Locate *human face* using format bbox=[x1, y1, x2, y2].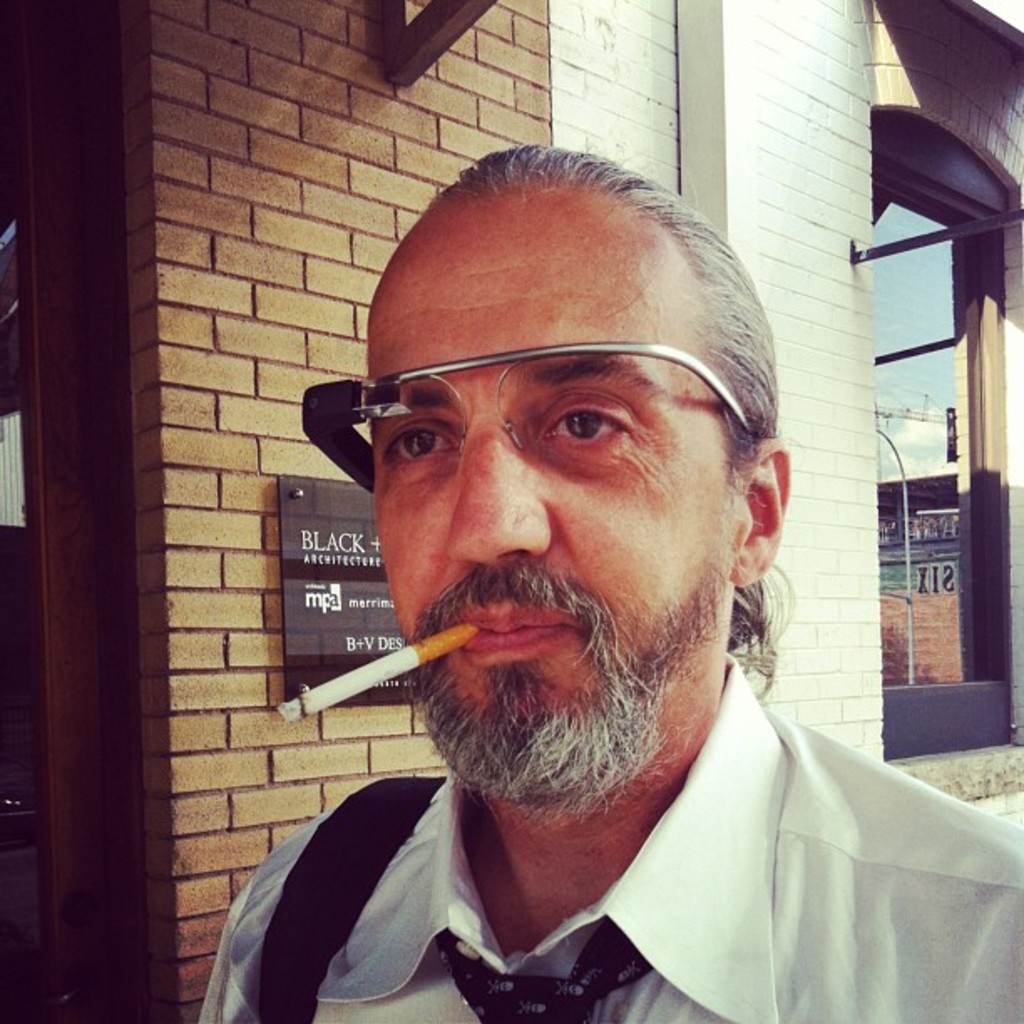
bbox=[363, 206, 735, 748].
